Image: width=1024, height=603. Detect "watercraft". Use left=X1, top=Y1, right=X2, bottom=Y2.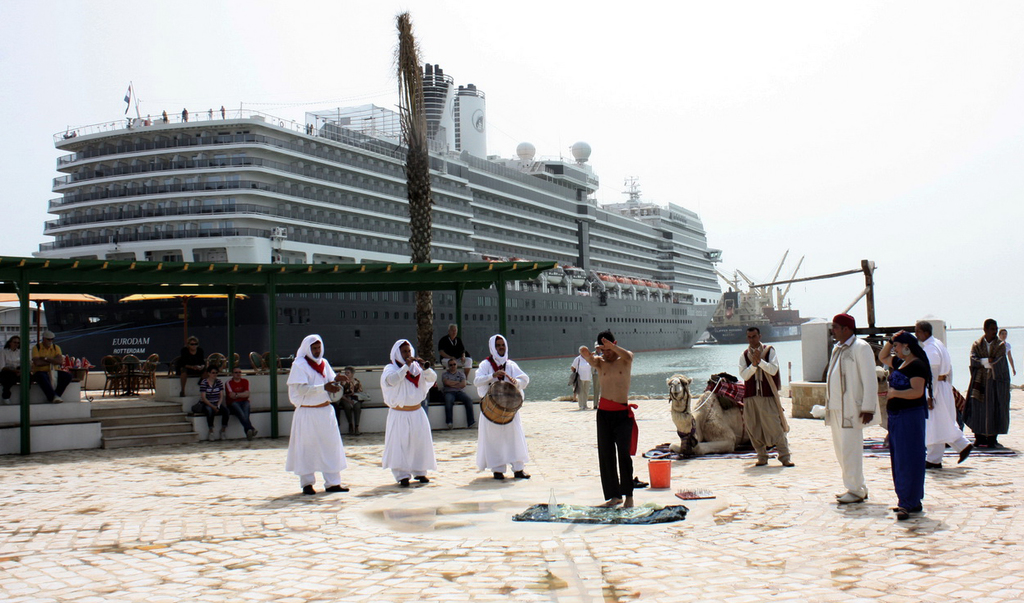
left=12, top=77, right=798, bottom=347.
